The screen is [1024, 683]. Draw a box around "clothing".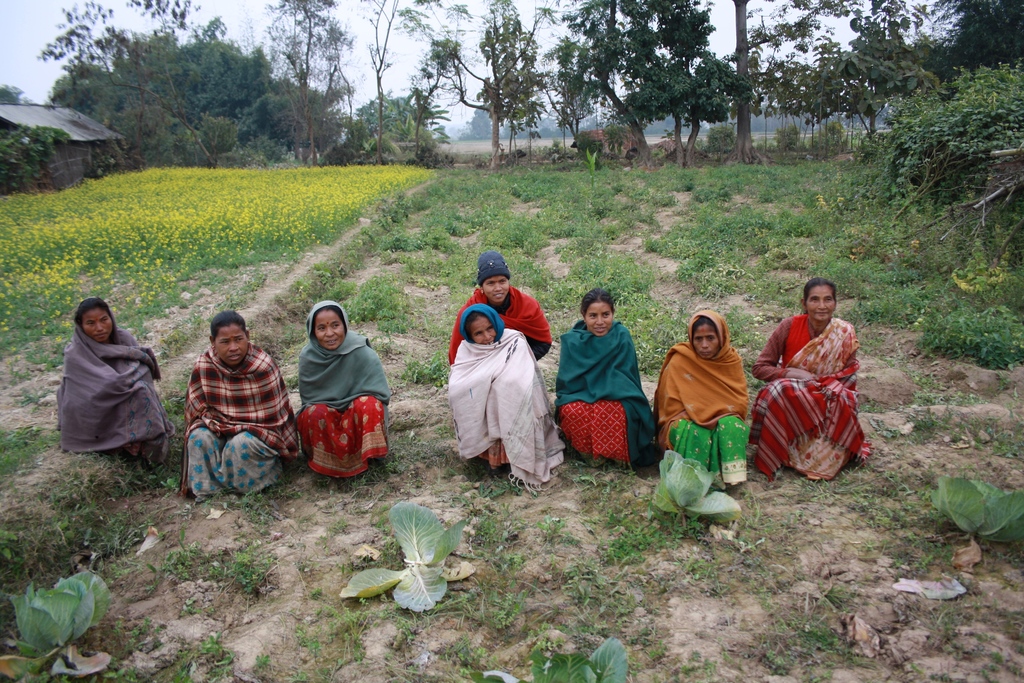
553,318,655,470.
